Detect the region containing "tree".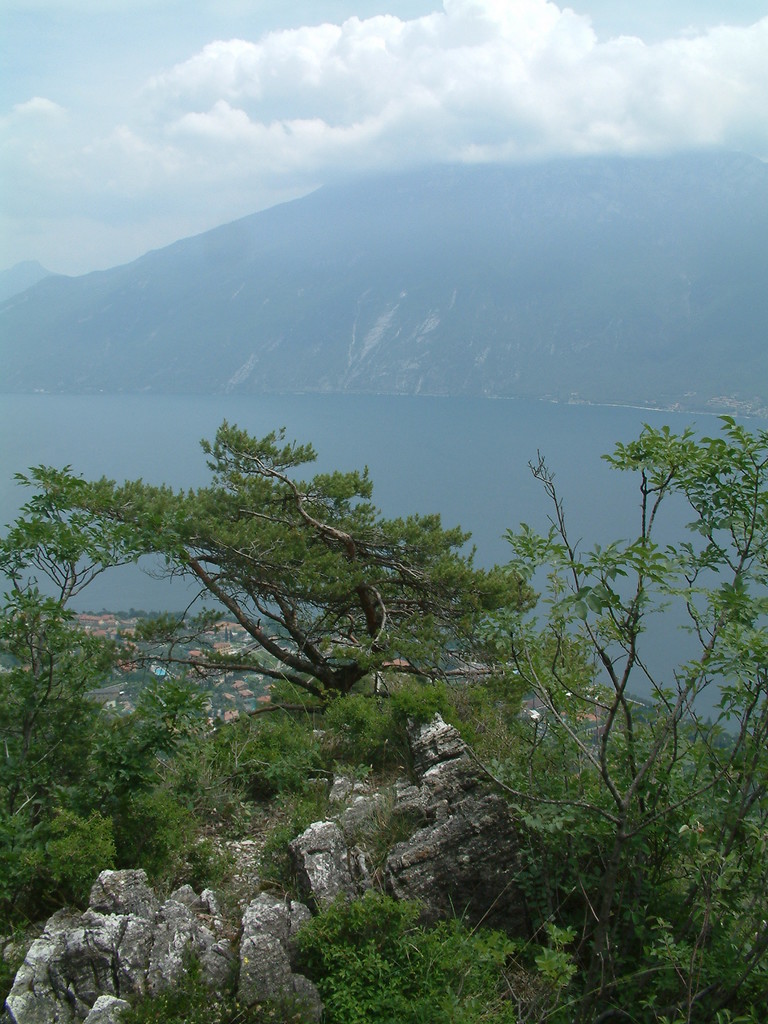
bbox=[276, 420, 767, 1023].
